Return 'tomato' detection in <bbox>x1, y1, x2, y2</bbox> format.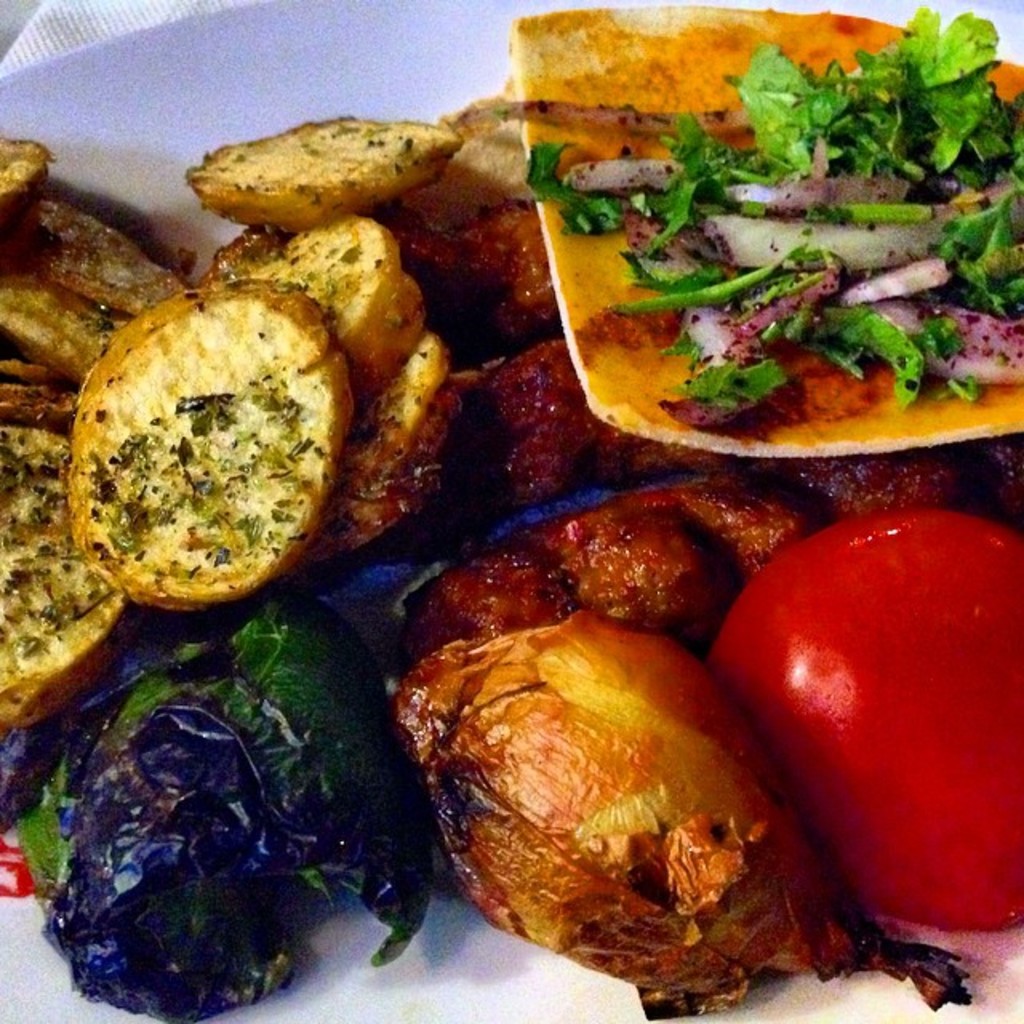
<bbox>709, 512, 1022, 936</bbox>.
